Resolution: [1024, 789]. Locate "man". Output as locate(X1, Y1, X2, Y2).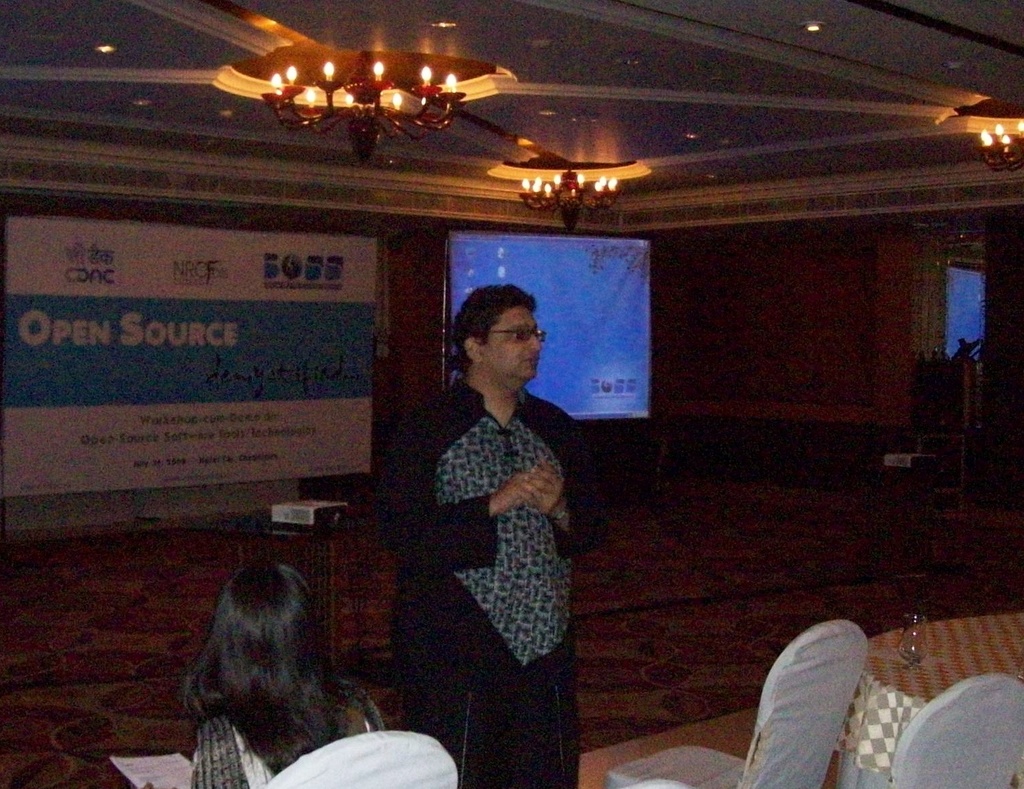
locate(391, 272, 592, 748).
